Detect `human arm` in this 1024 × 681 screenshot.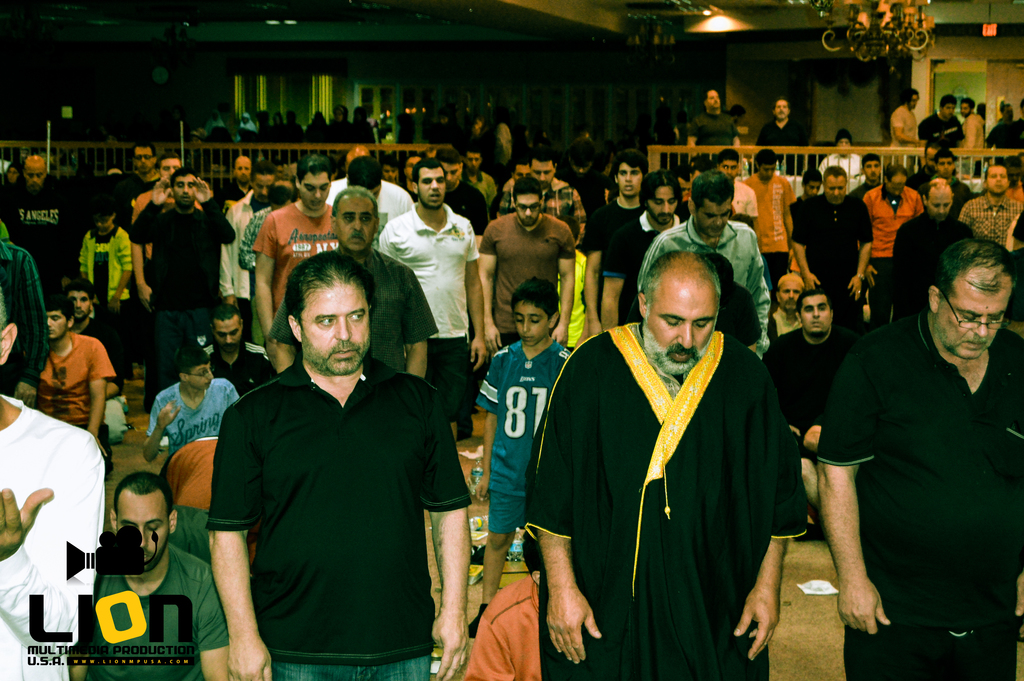
Detection: detection(733, 124, 741, 149).
